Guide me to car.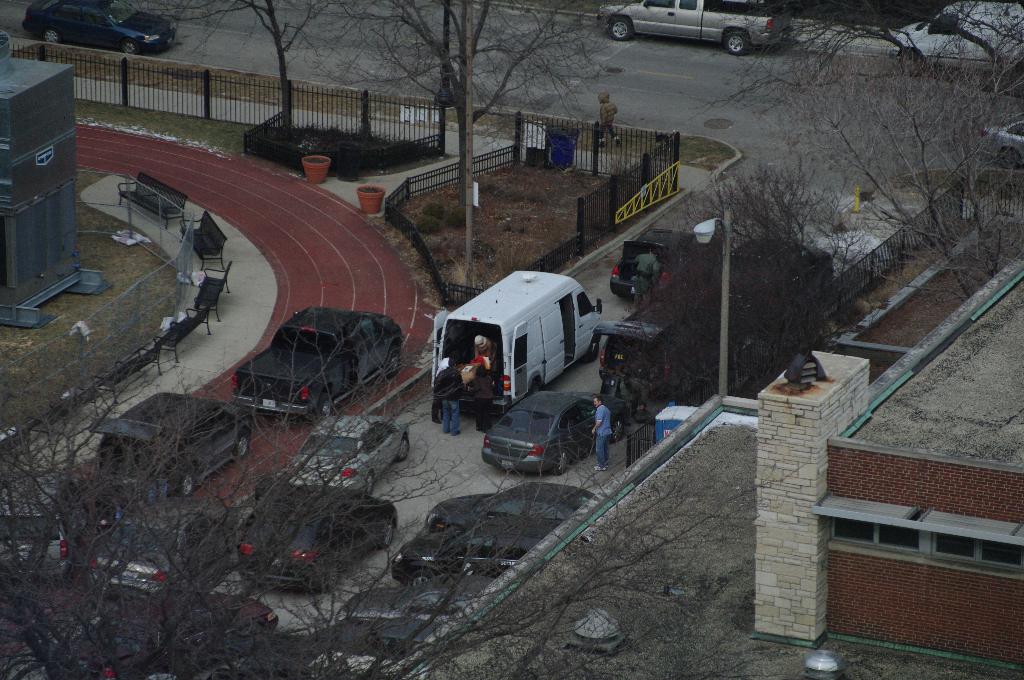
Guidance: (20,0,178,58).
